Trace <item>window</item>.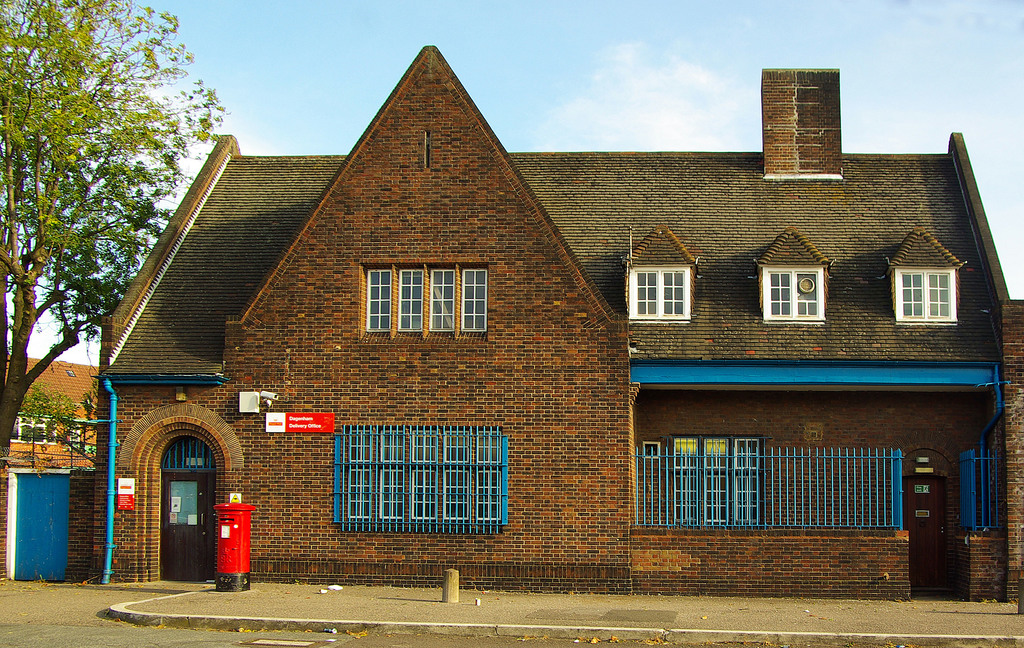
Traced to [x1=8, y1=418, x2=58, y2=446].
